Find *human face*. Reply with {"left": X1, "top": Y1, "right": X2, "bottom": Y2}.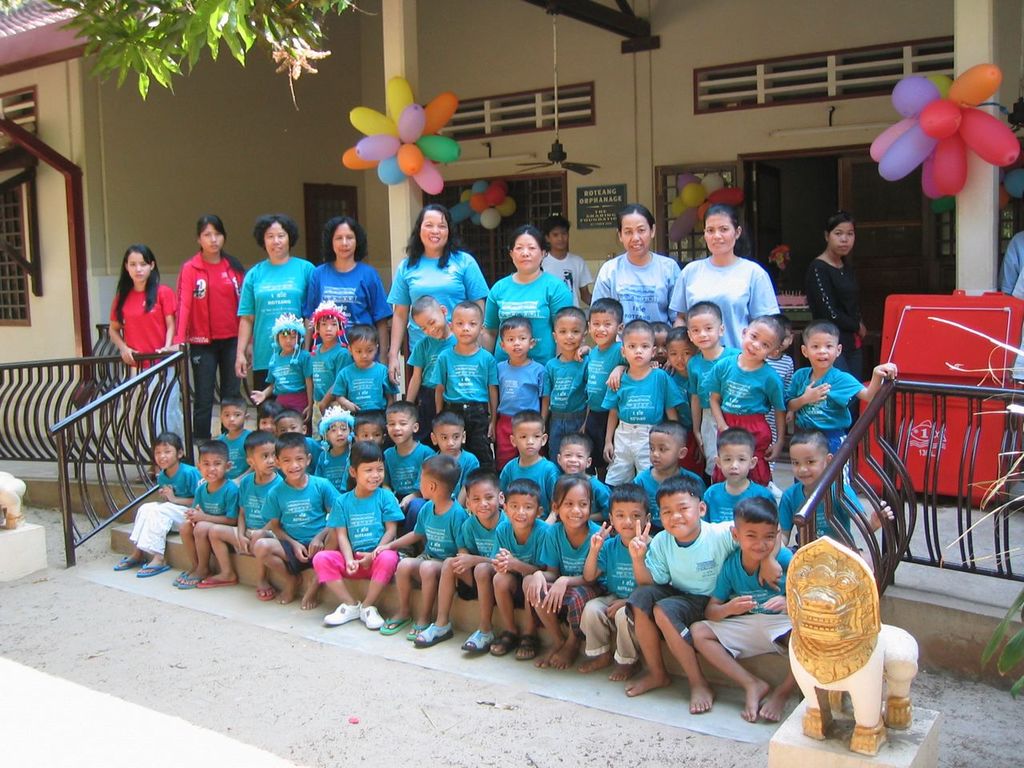
{"left": 623, "top": 329, "right": 651, "bottom": 369}.
